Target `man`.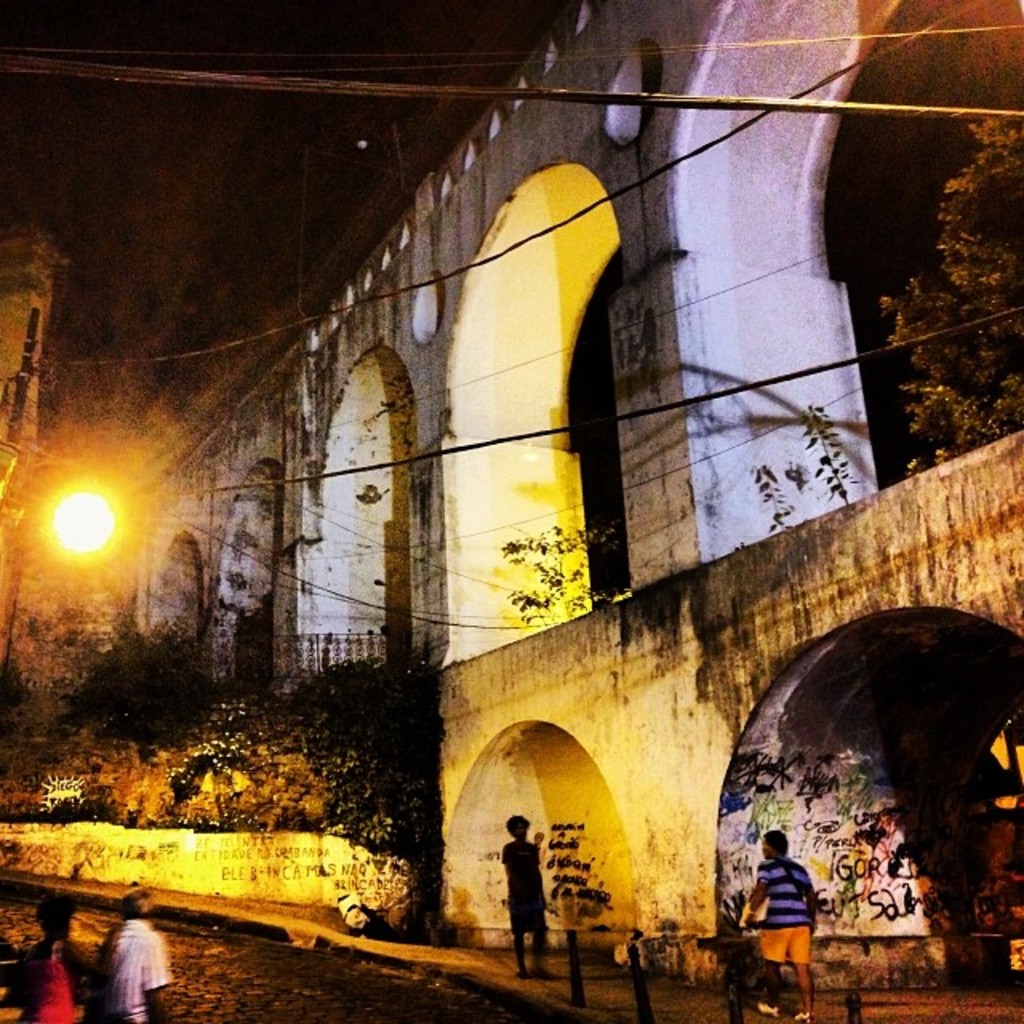
Target region: 6,891,94,1022.
